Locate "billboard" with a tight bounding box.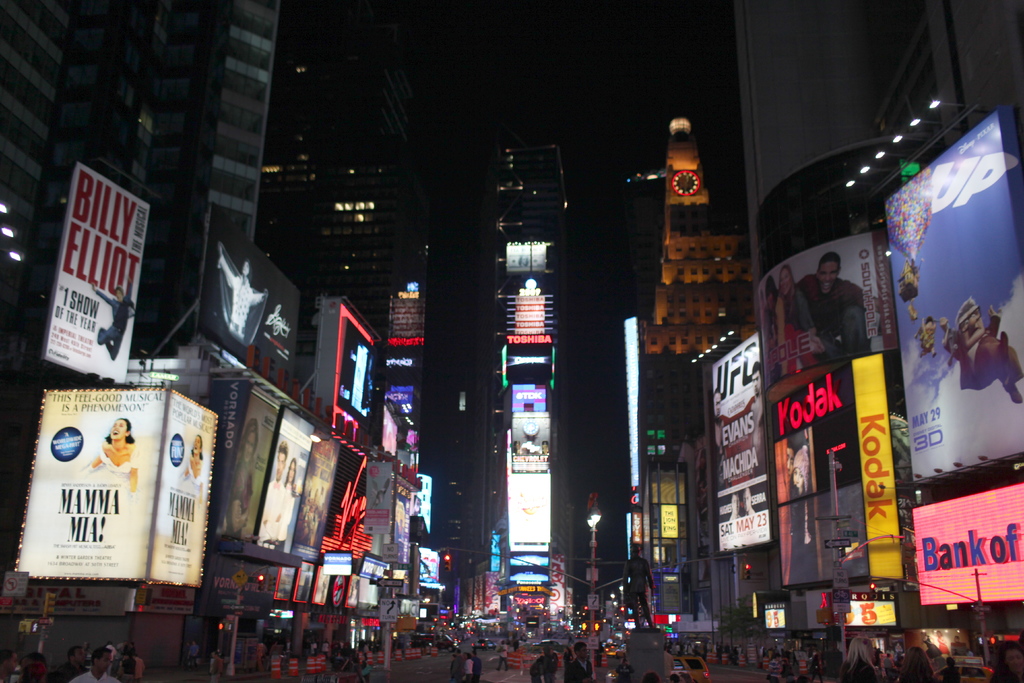
(x1=219, y1=392, x2=282, y2=542).
